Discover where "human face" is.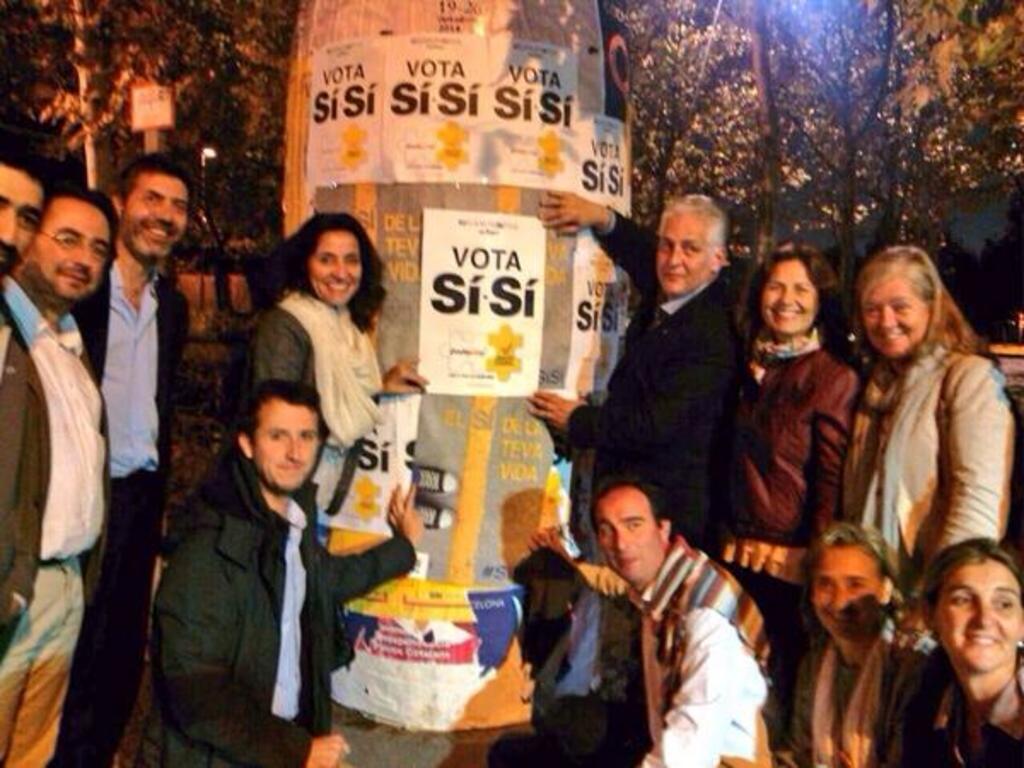
Discovered at region(754, 253, 823, 341).
